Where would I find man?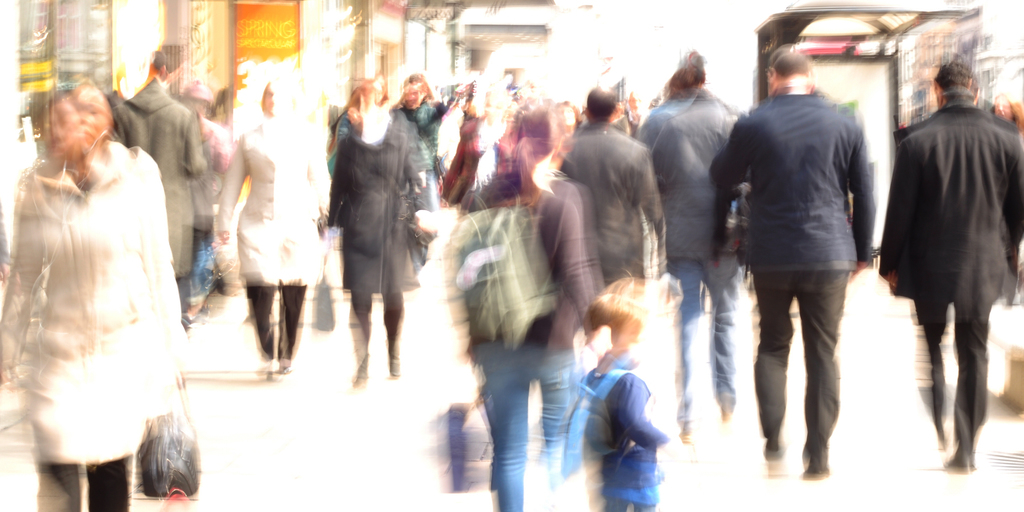
At [875, 59, 1023, 472].
